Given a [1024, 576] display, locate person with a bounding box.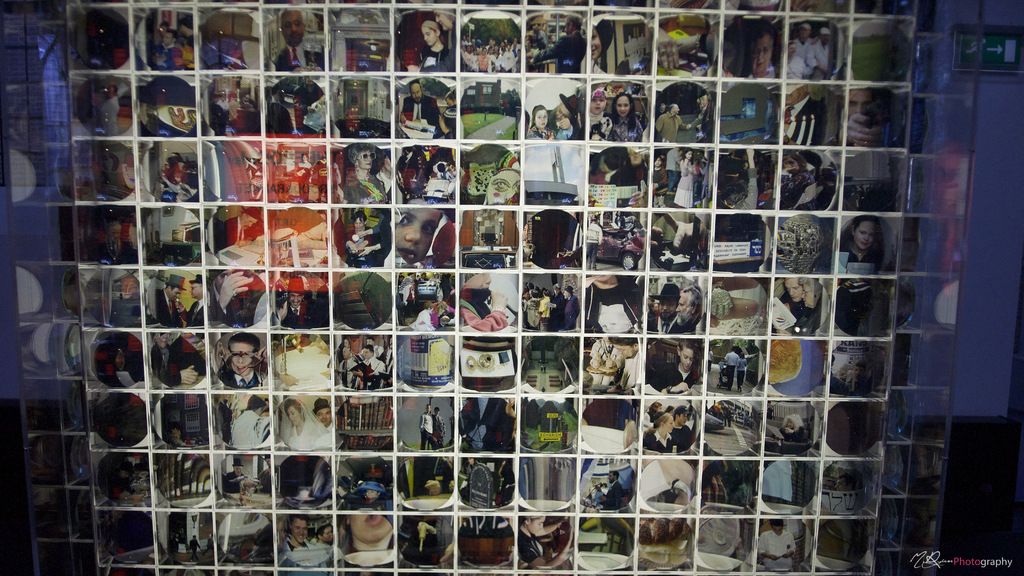
Located: <box>273,10,324,70</box>.
